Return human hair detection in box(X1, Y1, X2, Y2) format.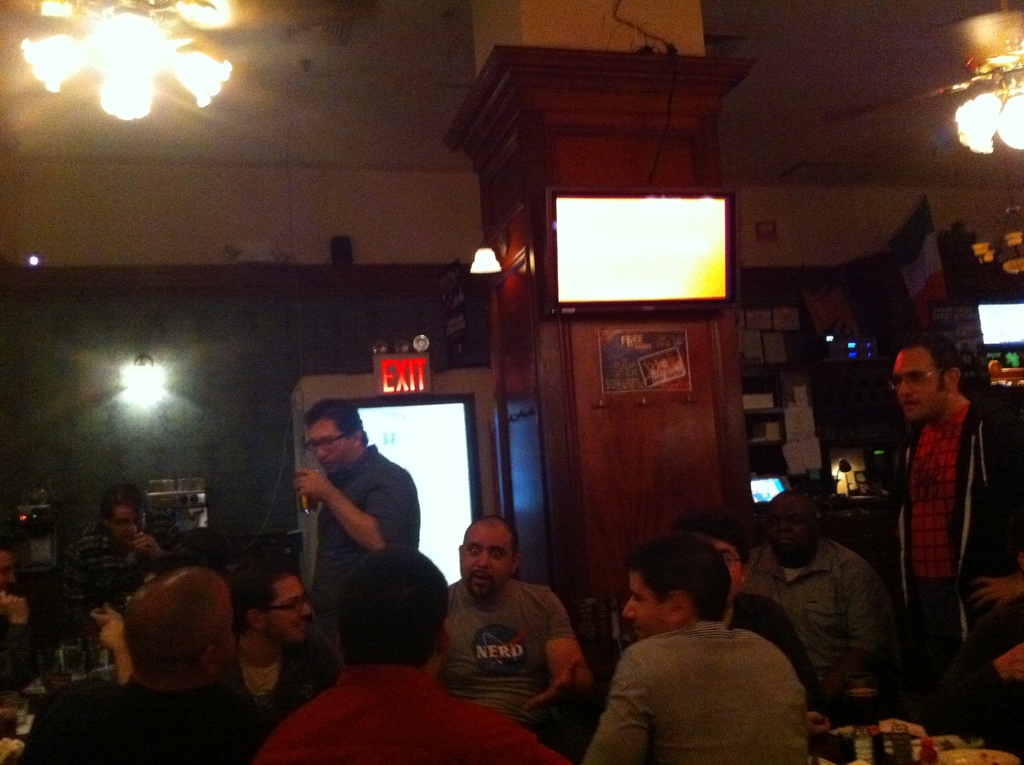
box(96, 482, 150, 529).
